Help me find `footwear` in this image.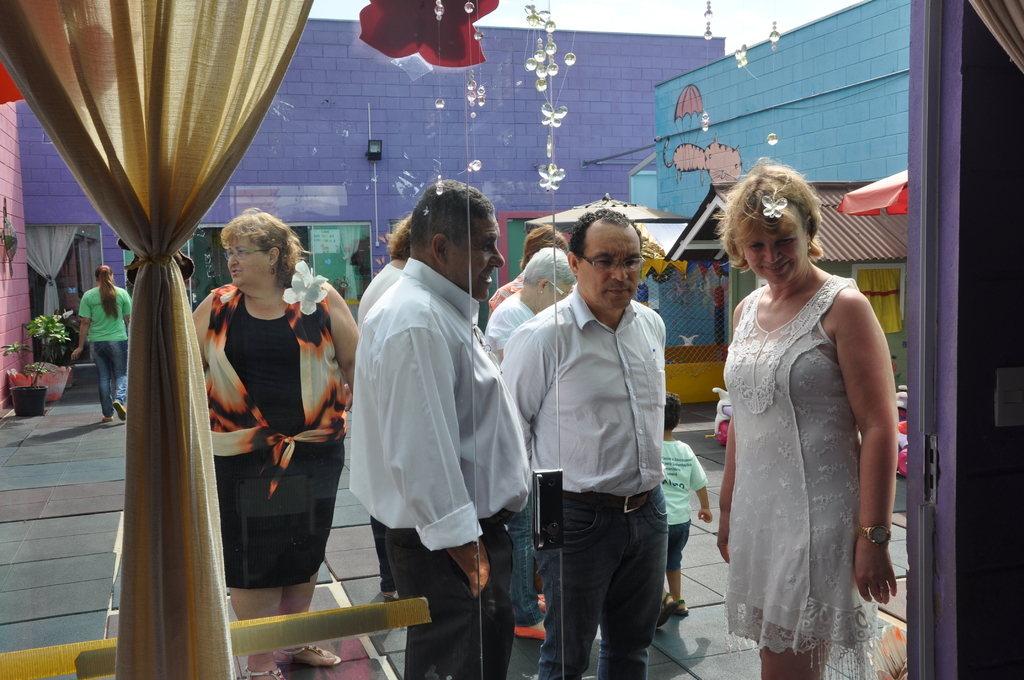
Found it: bbox=[243, 663, 289, 676].
